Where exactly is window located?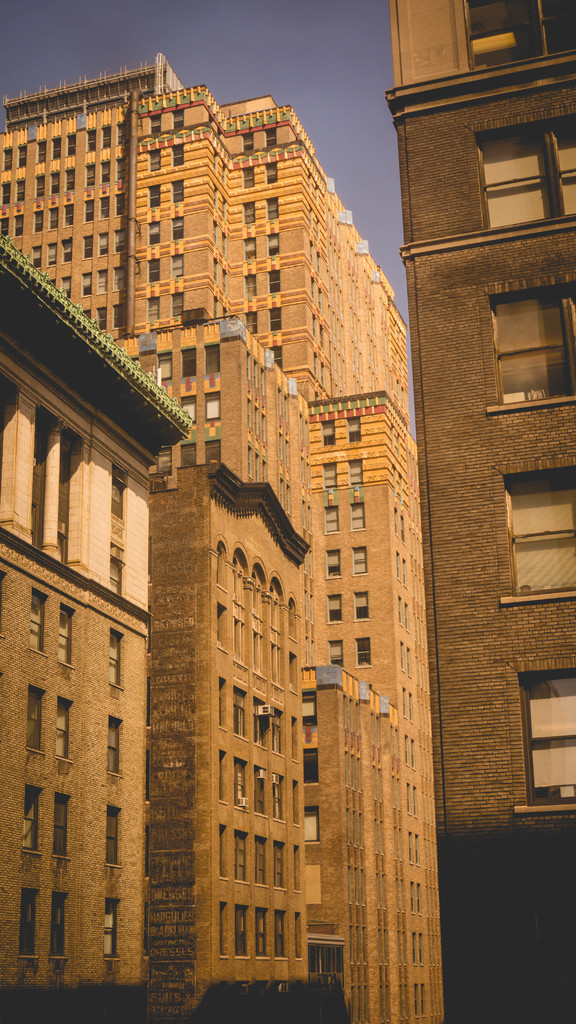
Its bounding box is {"left": 102, "top": 122, "right": 111, "bottom": 148}.
